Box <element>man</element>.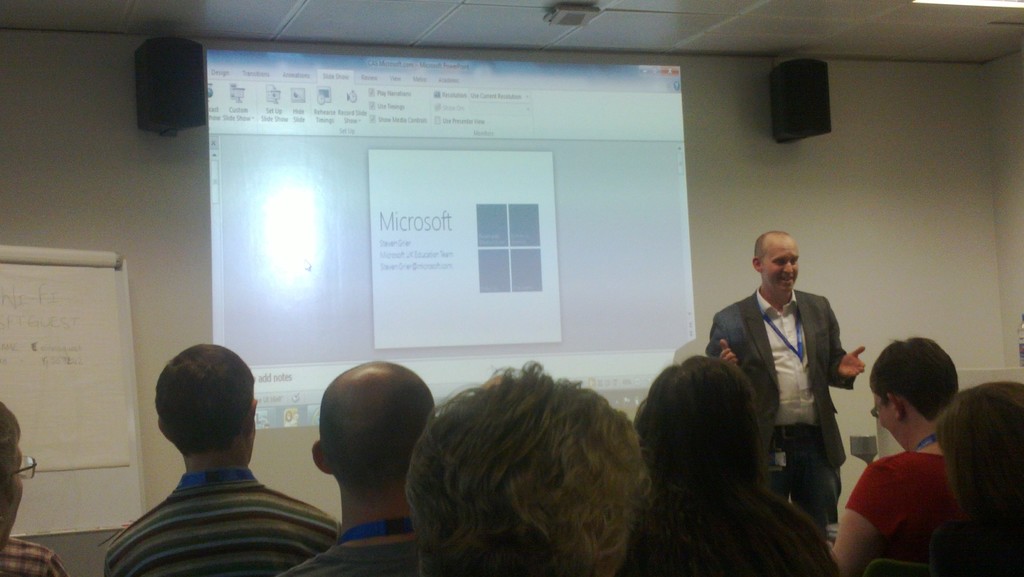
bbox=[0, 399, 68, 576].
